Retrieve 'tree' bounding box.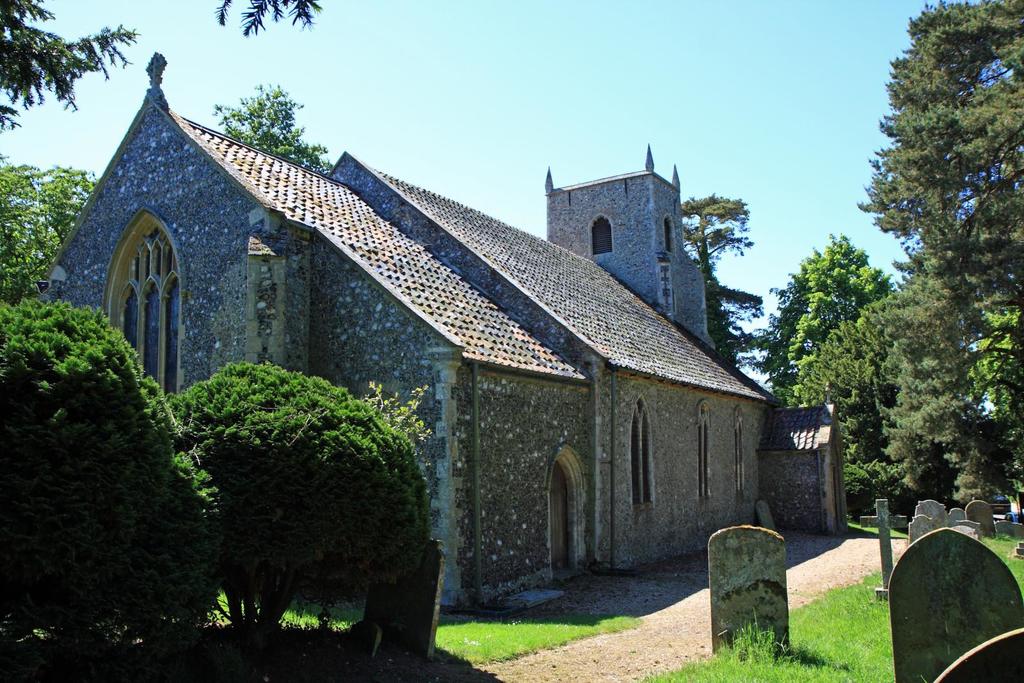
Bounding box: (0, 150, 106, 298).
